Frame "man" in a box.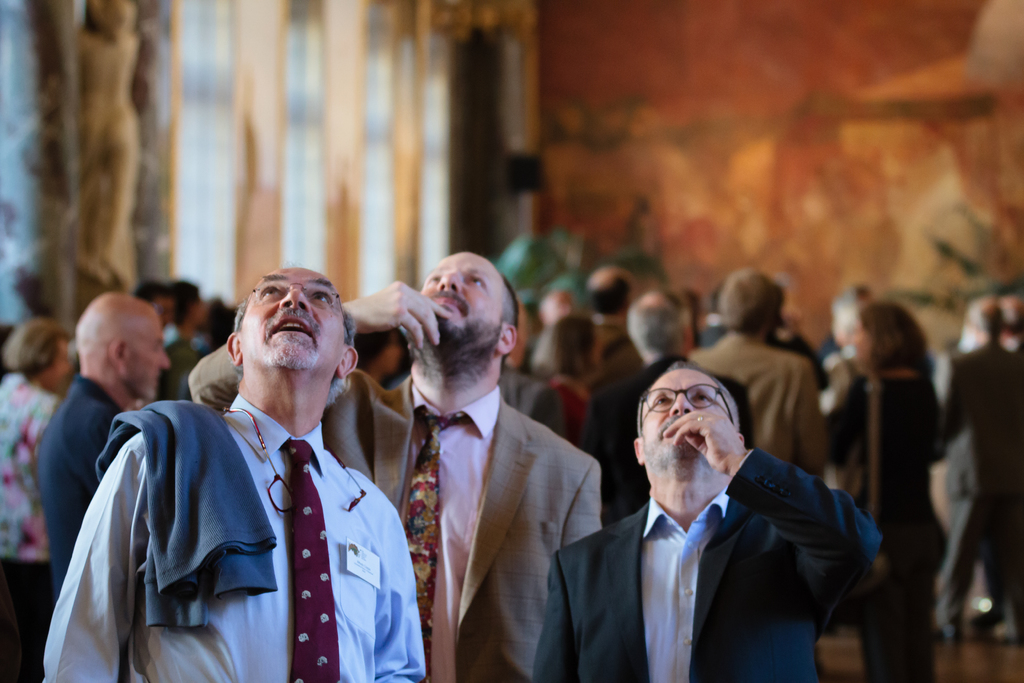
BBox(36, 293, 177, 587).
